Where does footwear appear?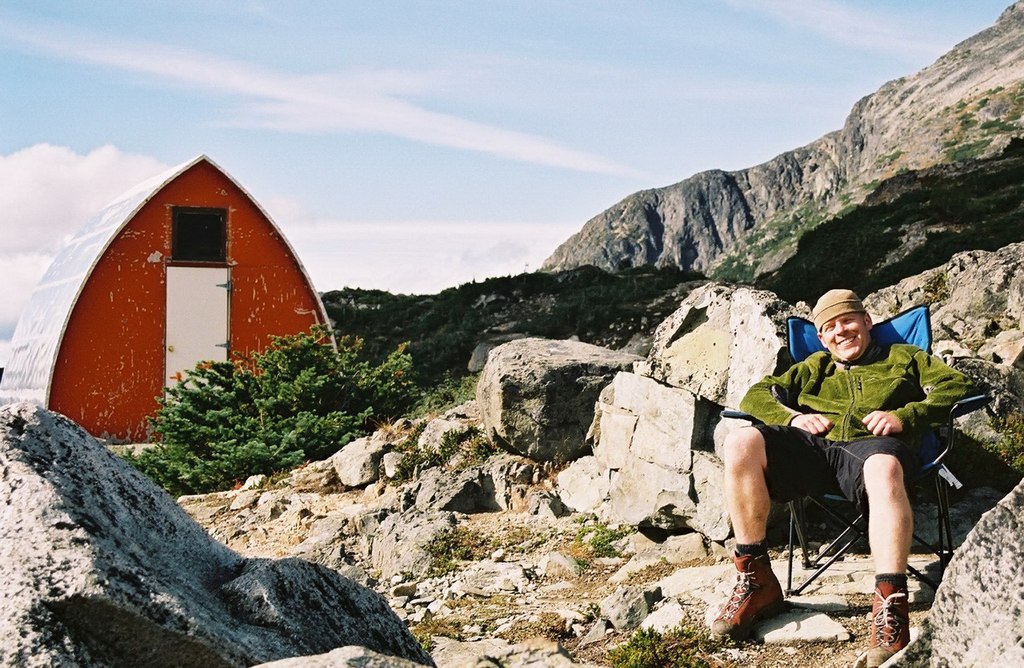
Appears at left=869, top=580, right=912, bottom=667.
